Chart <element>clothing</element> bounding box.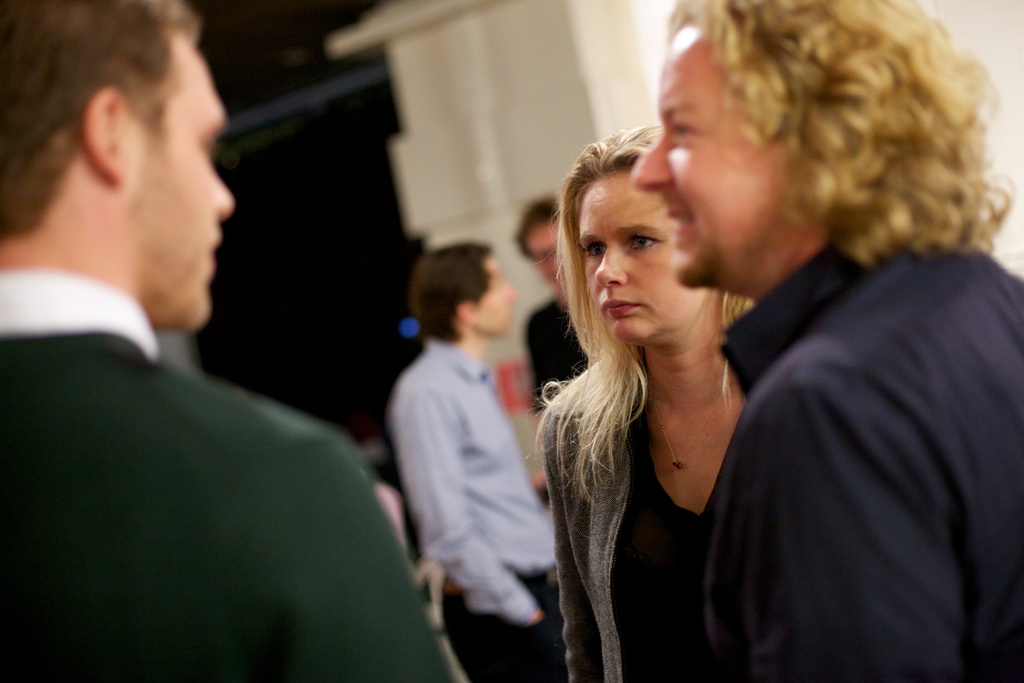
Charted: x1=522, y1=293, x2=598, y2=399.
